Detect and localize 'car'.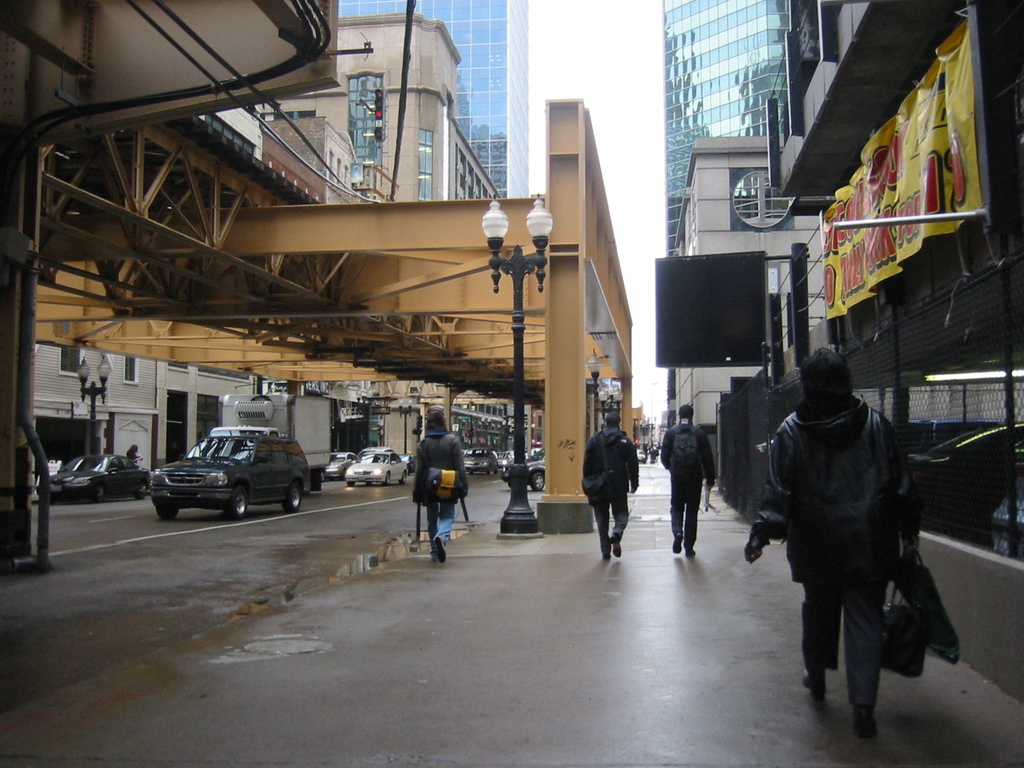
Localized at [x1=463, y1=448, x2=499, y2=476].
